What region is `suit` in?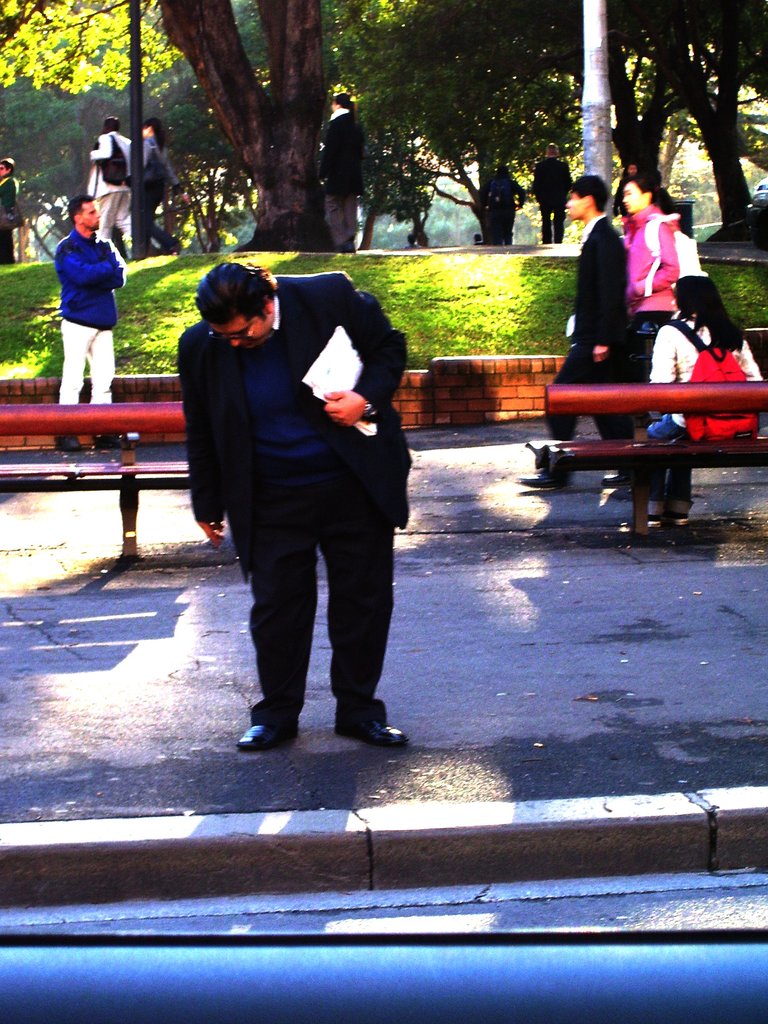
left=544, top=207, right=630, bottom=445.
